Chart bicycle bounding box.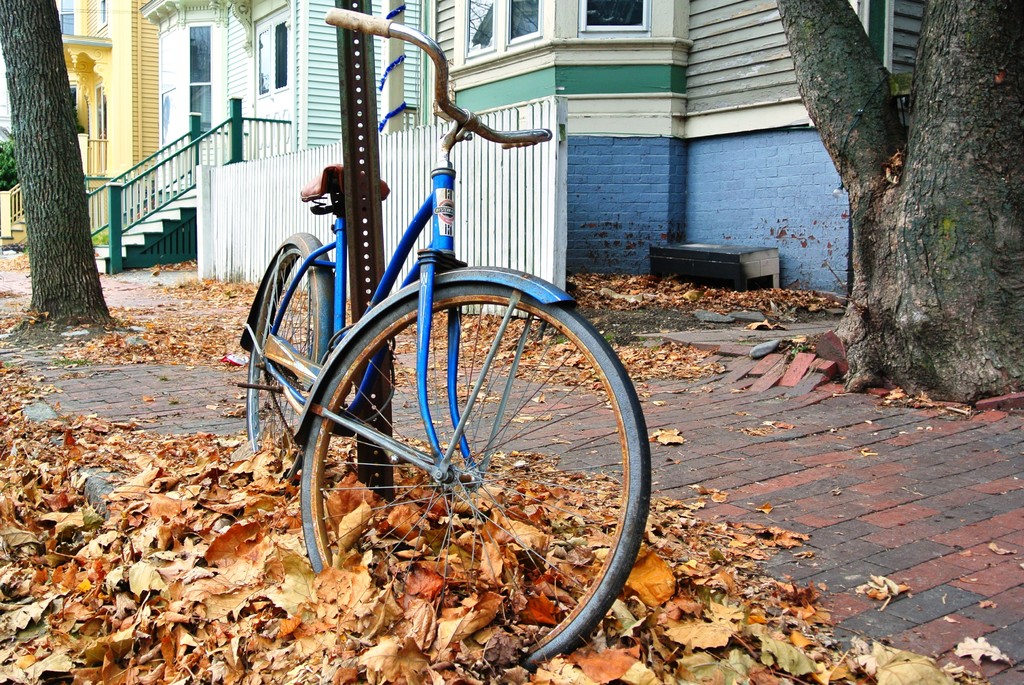
Charted: (240, 24, 657, 677).
